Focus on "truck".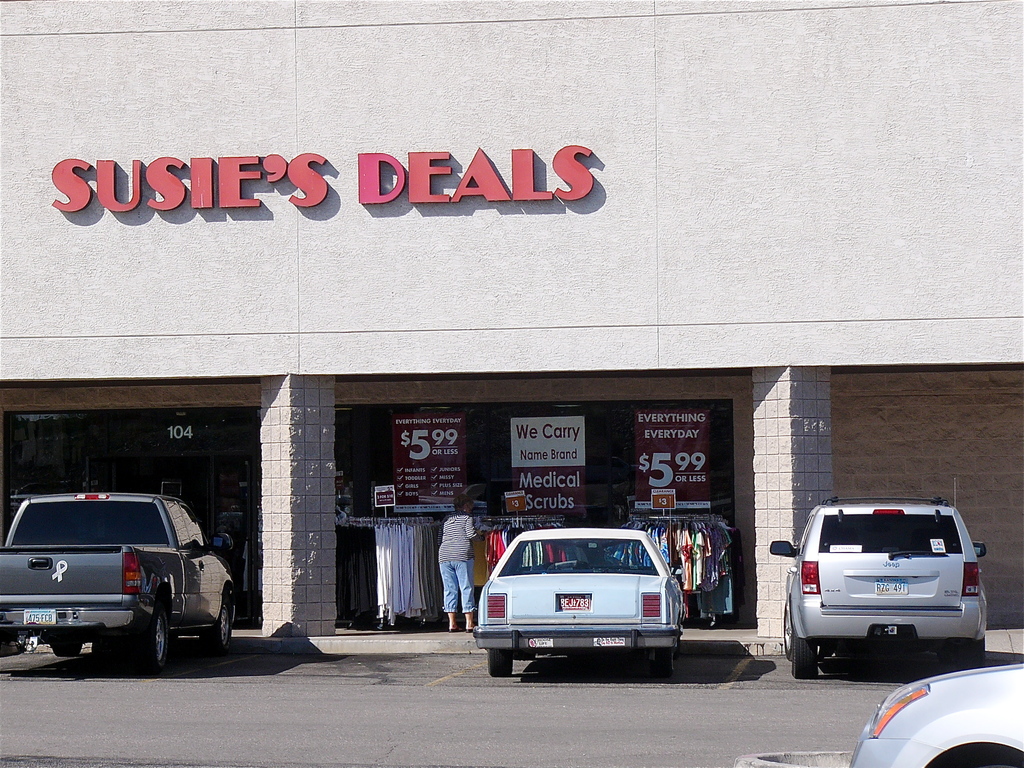
Focused at [left=0, top=488, right=244, bottom=680].
